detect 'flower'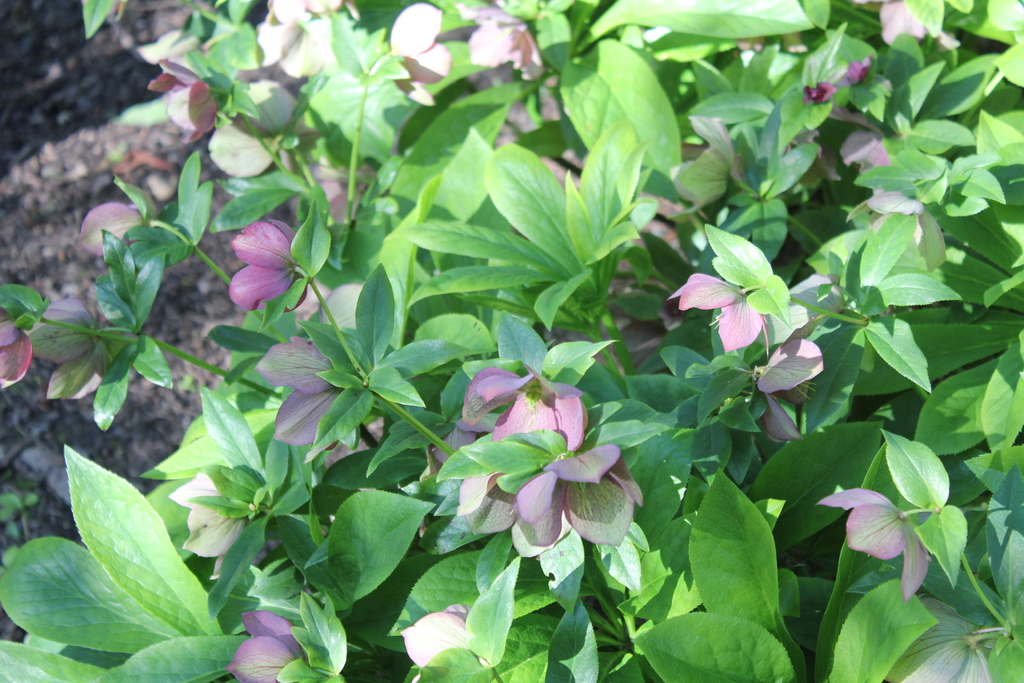
(459,6,540,85)
